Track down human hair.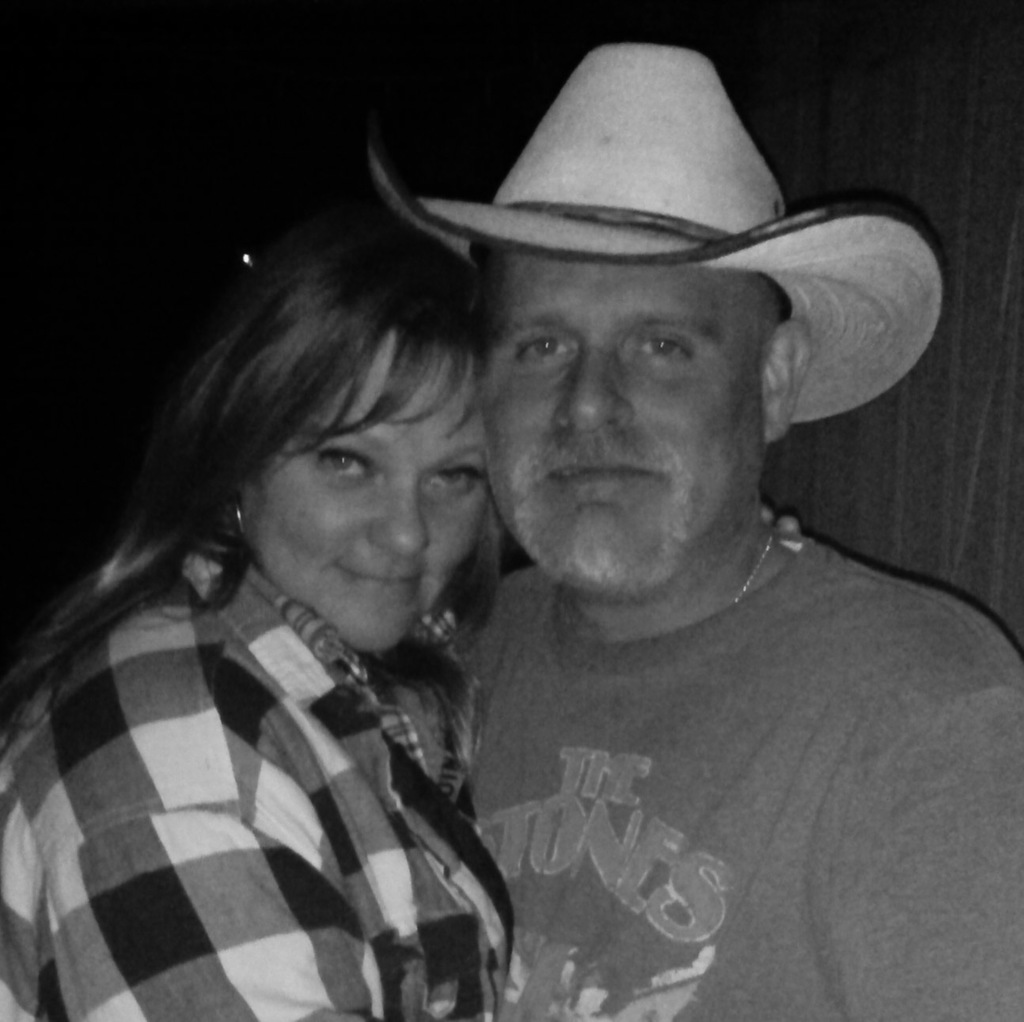
Tracked to crop(2, 199, 491, 729).
